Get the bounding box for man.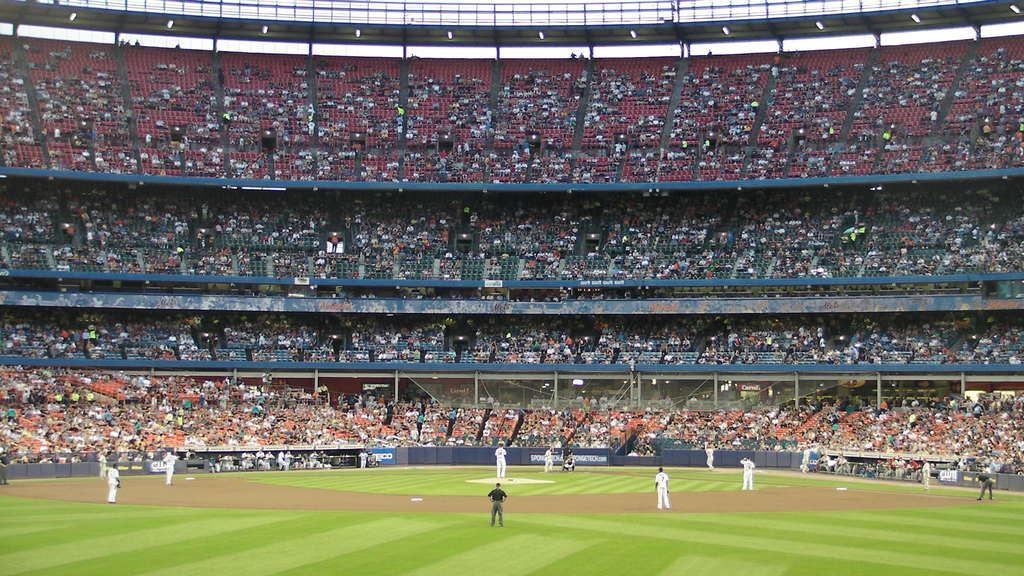
[left=562, top=452, right=576, bottom=473].
